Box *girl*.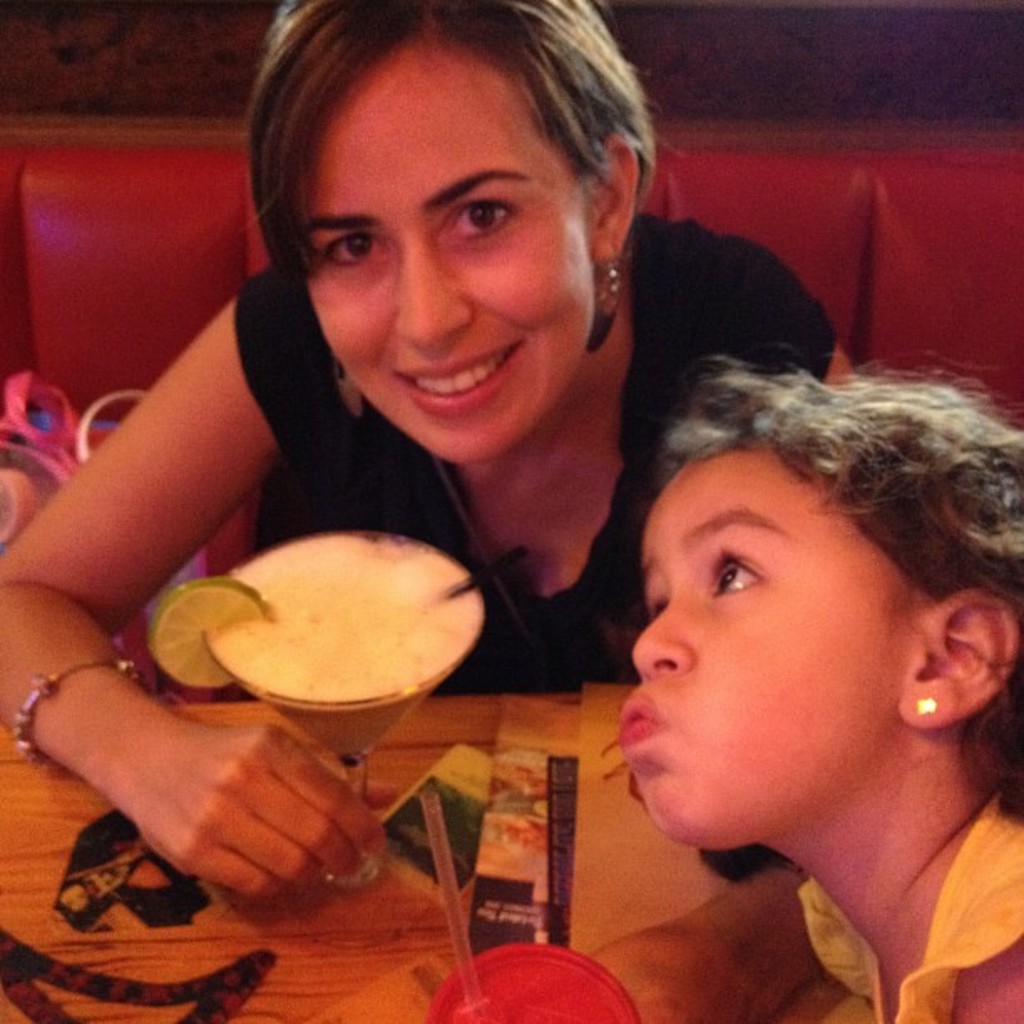
{"left": 617, "top": 351, "right": 1022, "bottom": 1022}.
